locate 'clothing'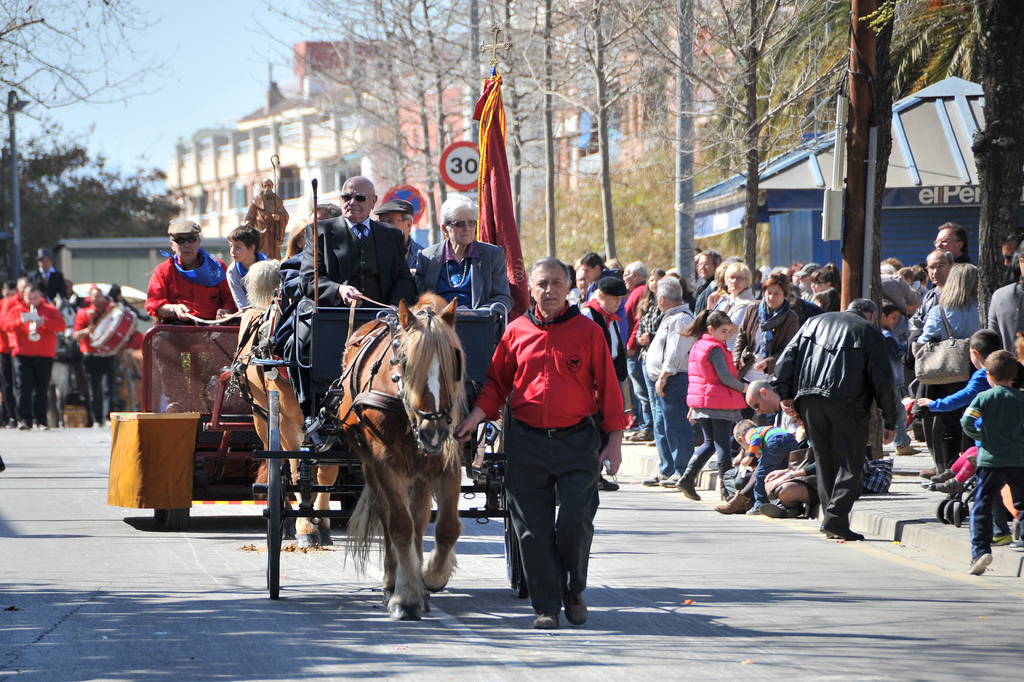
Rect(688, 287, 764, 361)
